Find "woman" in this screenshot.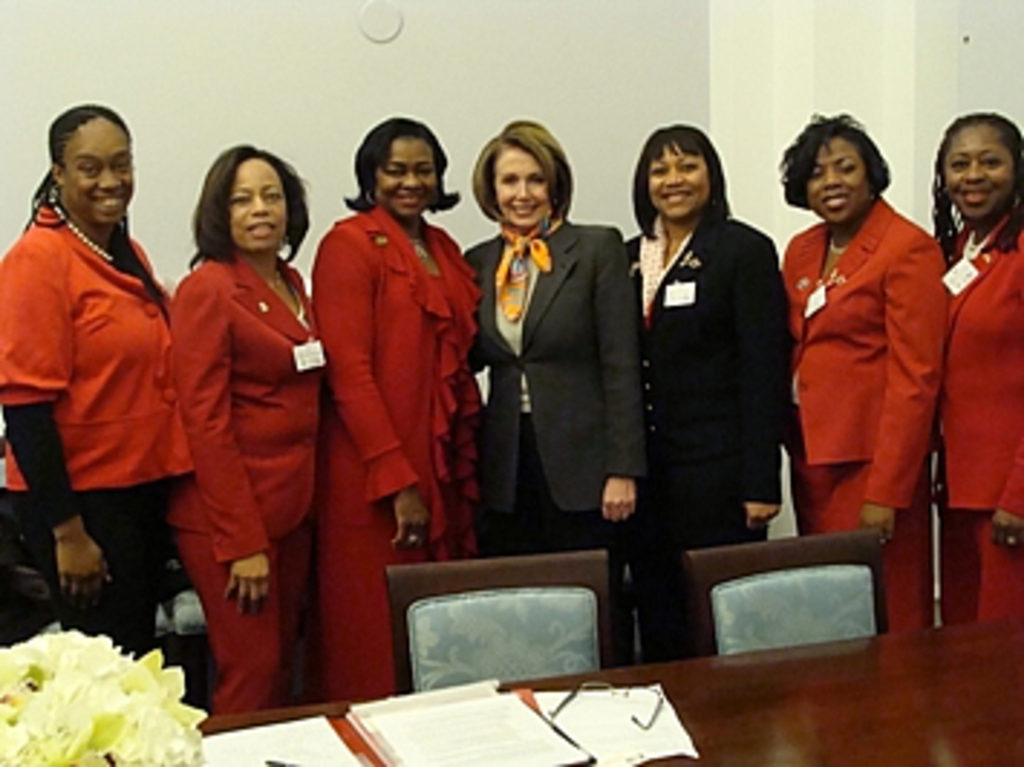
The bounding box for "woman" is bbox=[773, 112, 943, 637].
